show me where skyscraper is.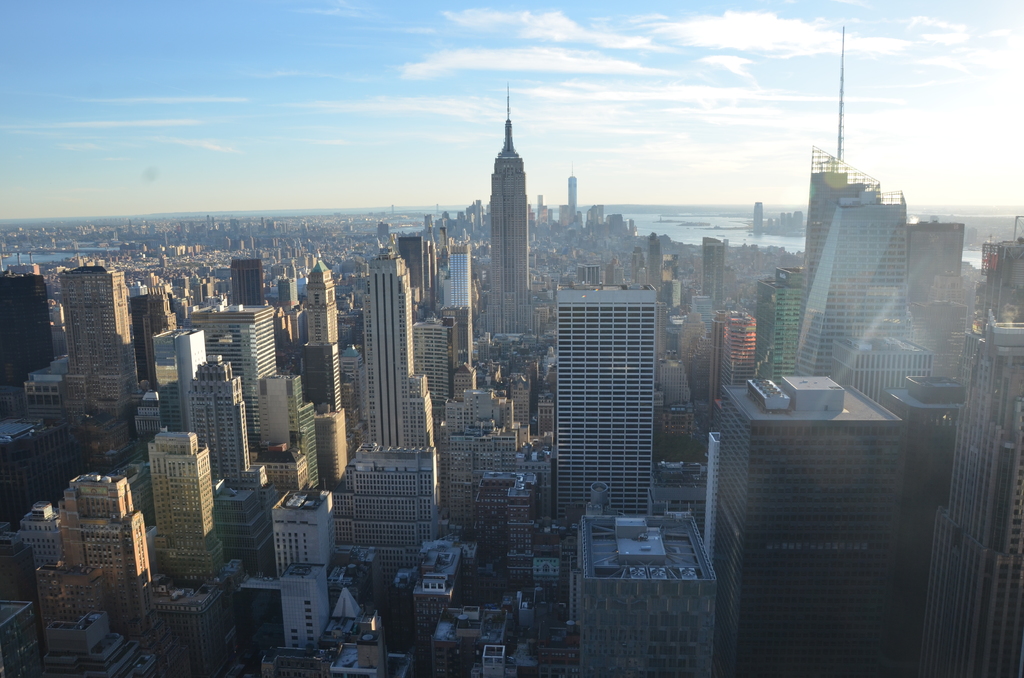
skyscraper is at [138, 288, 179, 377].
